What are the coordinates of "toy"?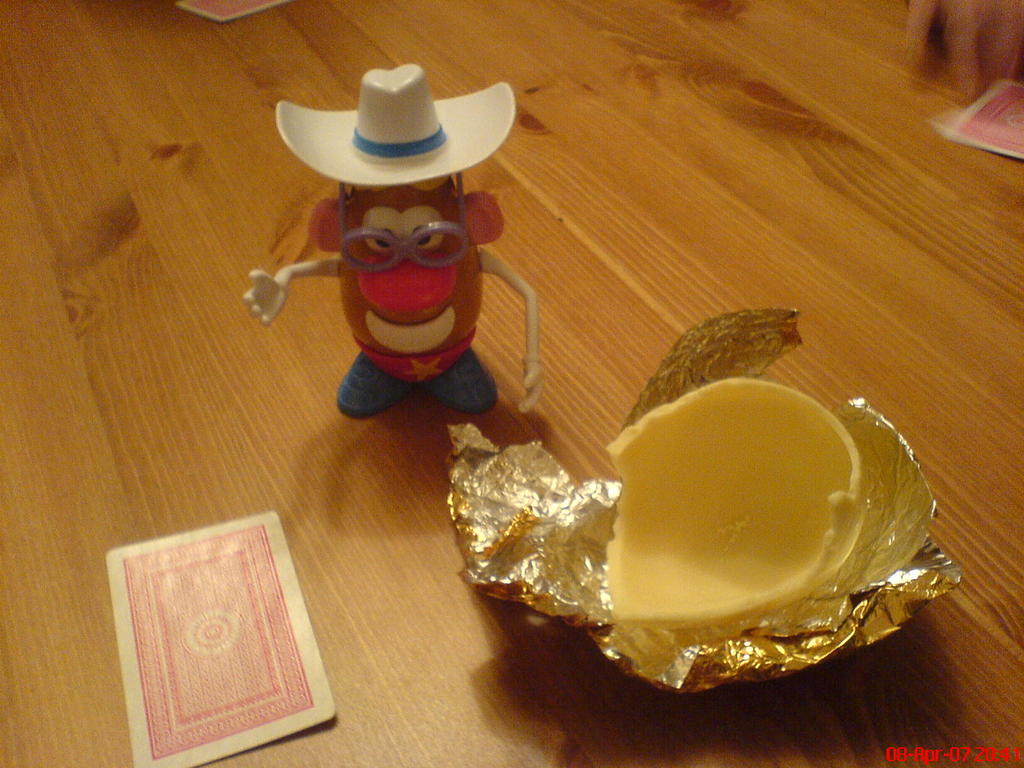
BBox(249, 70, 502, 436).
